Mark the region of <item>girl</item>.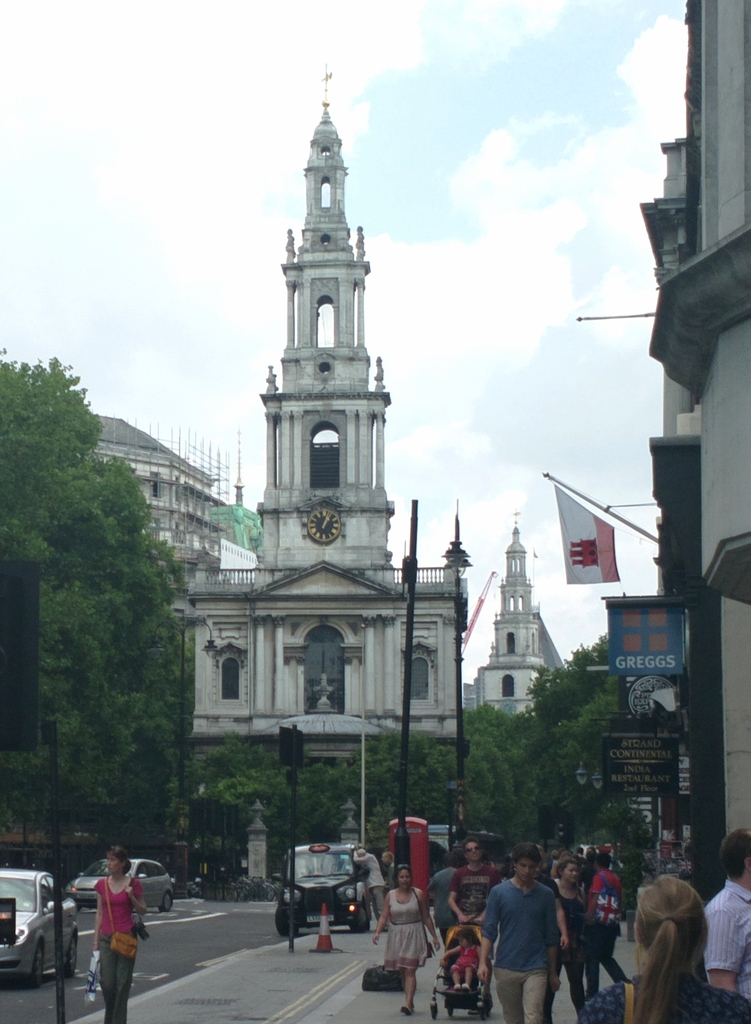
Region: select_region(542, 858, 596, 1023).
